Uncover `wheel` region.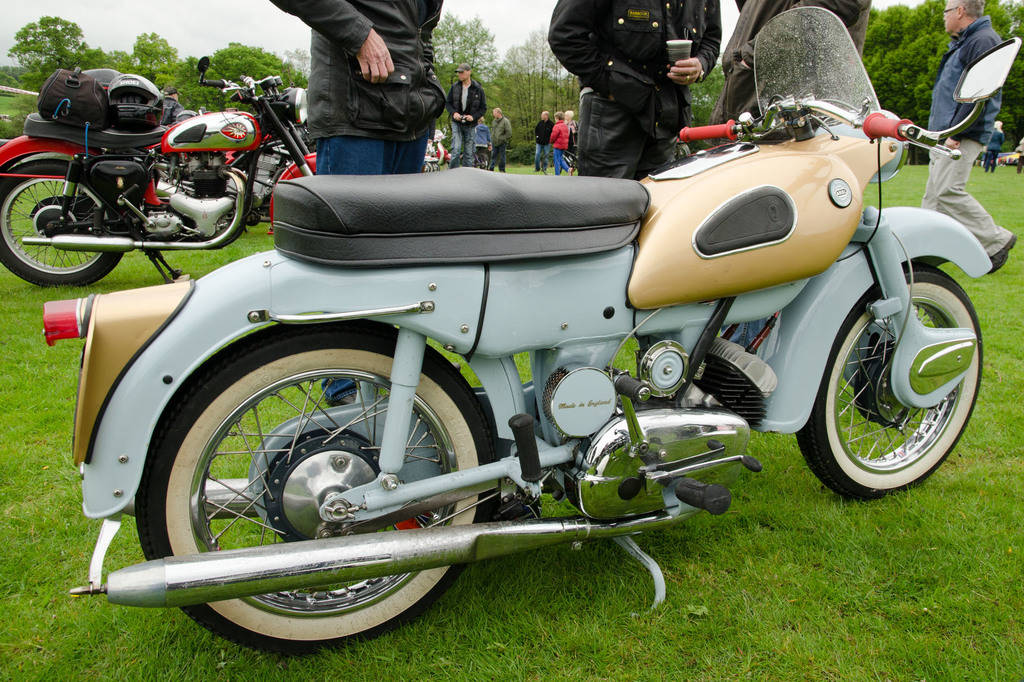
Uncovered: 538/150/563/175.
